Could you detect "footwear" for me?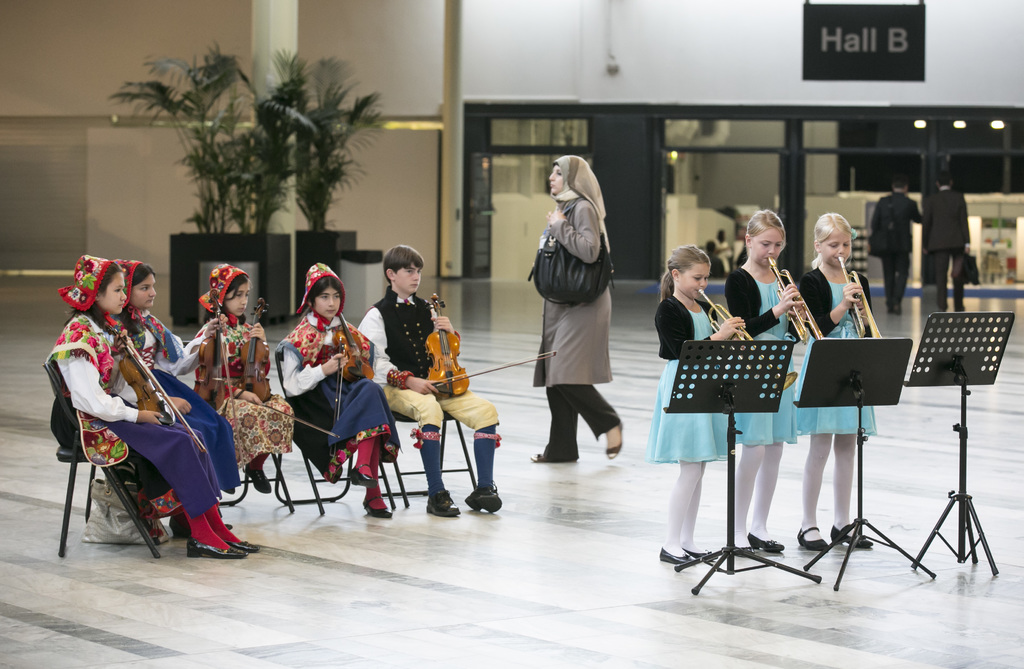
Detection result: locate(831, 519, 869, 547).
